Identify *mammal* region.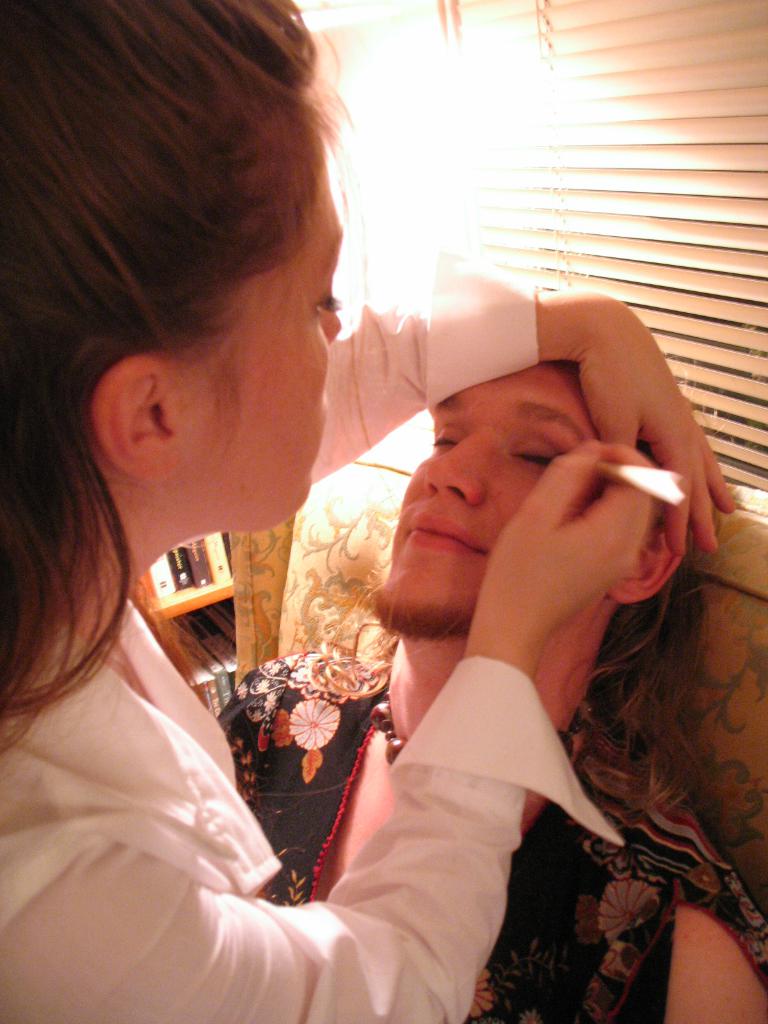
Region: 0,0,744,1023.
